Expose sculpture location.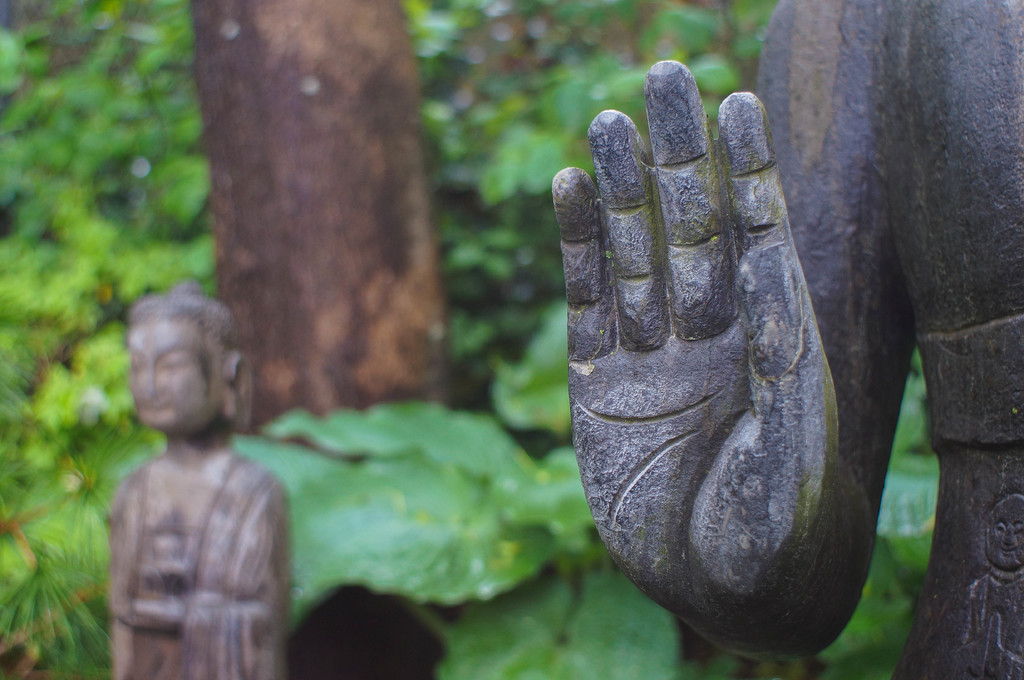
Exposed at l=113, t=282, r=289, b=679.
